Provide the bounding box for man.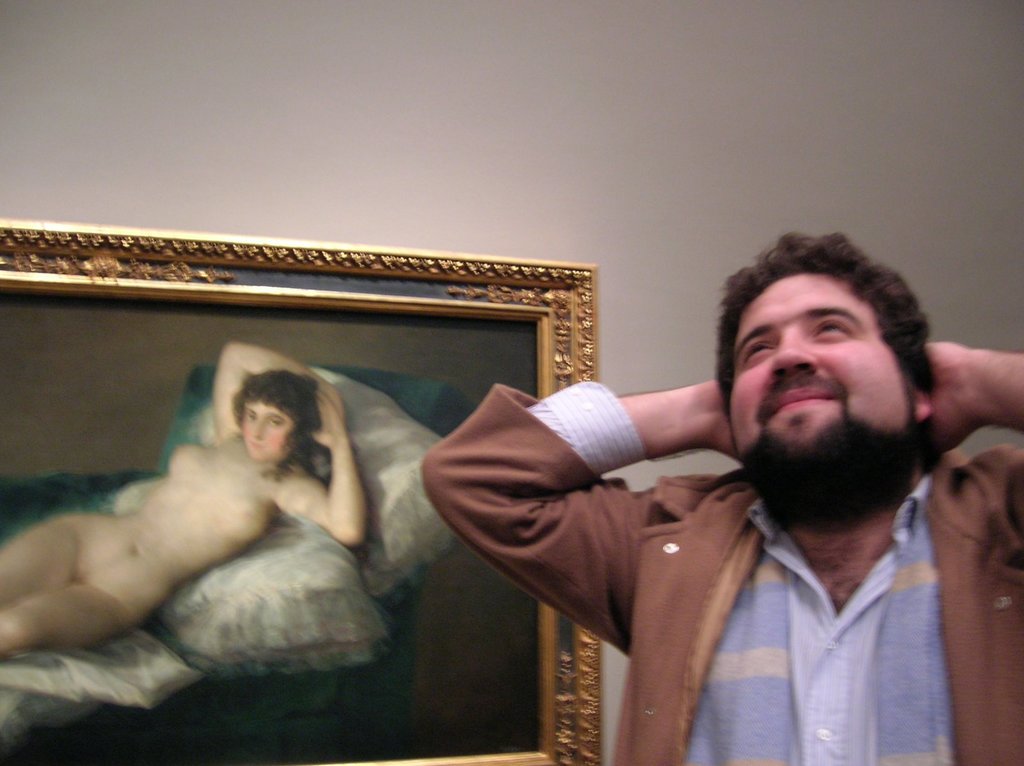
443:235:1010:750.
